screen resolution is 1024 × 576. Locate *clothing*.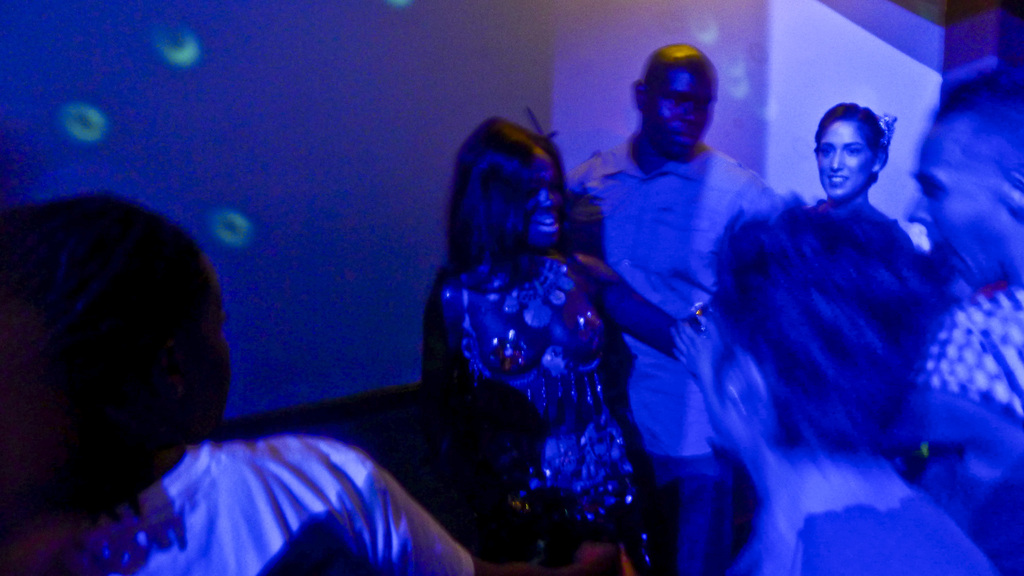
752, 493, 1016, 575.
